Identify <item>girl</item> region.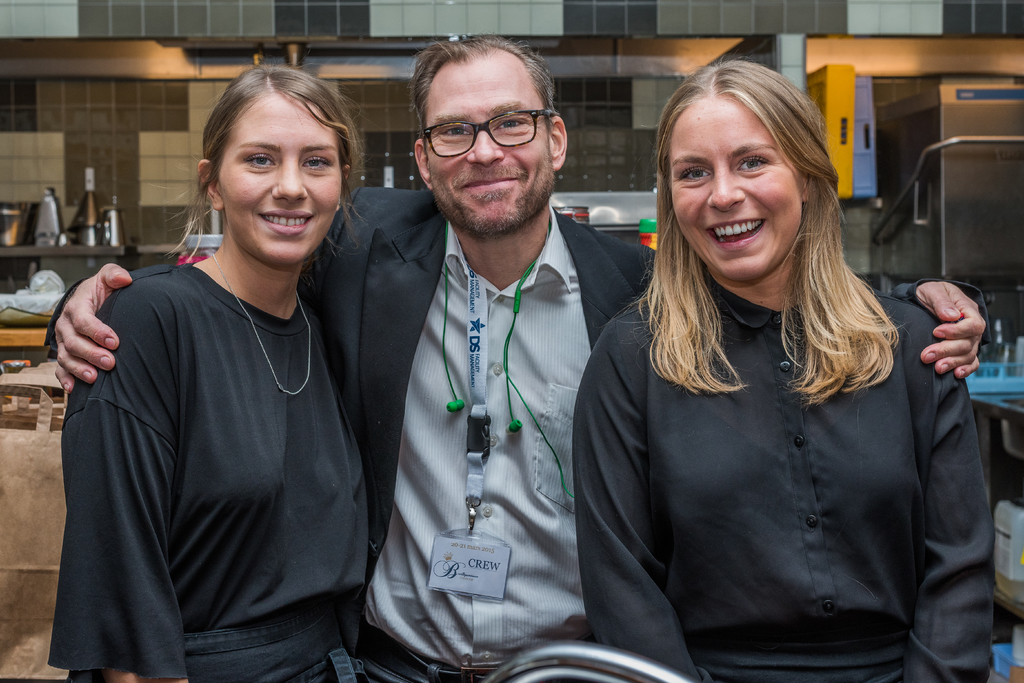
Region: Rect(48, 60, 378, 682).
